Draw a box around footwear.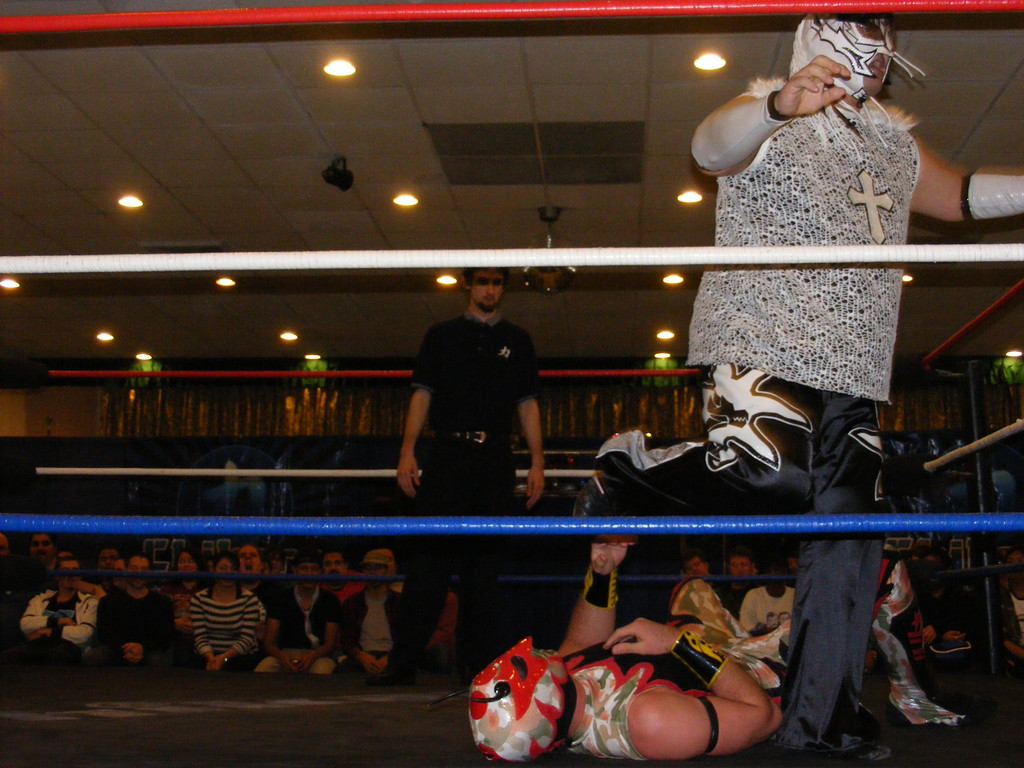
{"left": 364, "top": 671, "right": 425, "bottom": 689}.
